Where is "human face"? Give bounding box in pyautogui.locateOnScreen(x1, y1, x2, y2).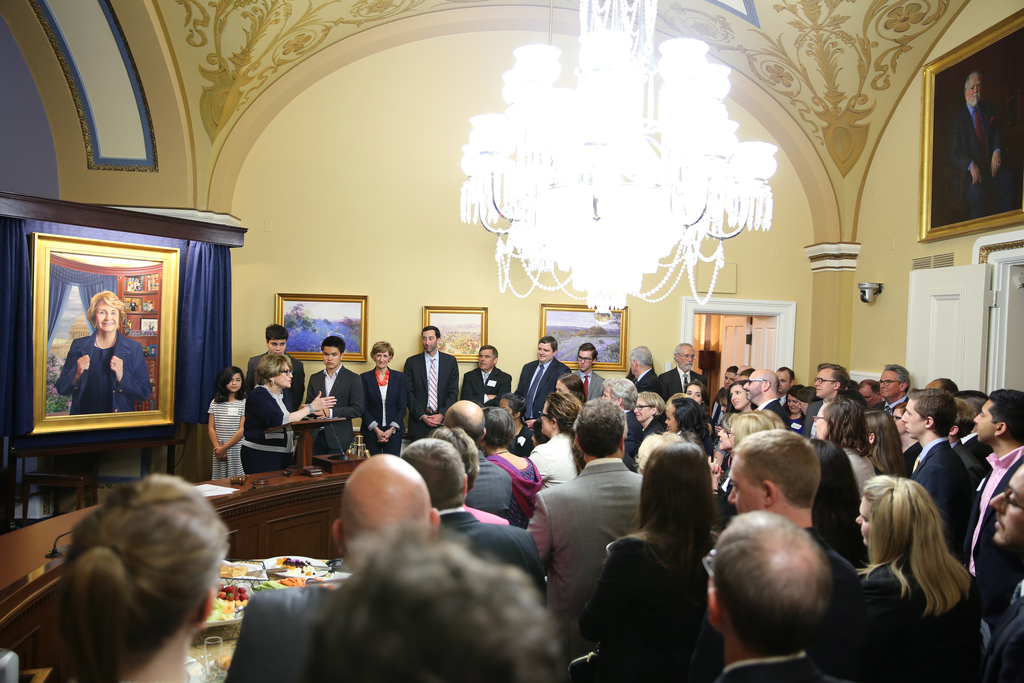
pyautogui.locateOnScreen(735, 366, 742, 381).
